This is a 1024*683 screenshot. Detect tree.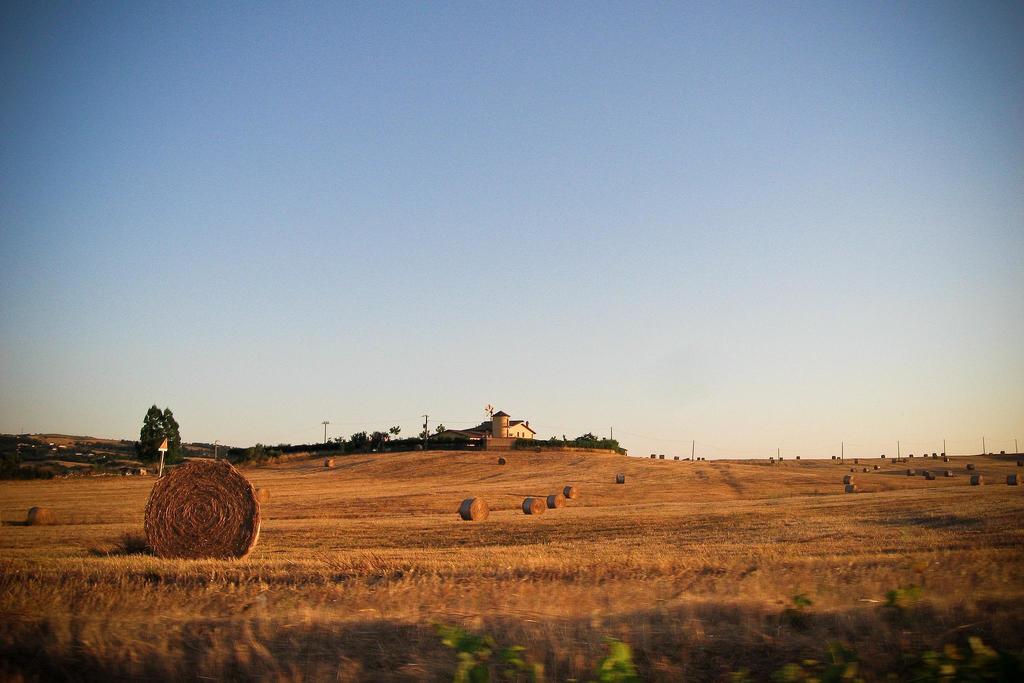
387 425 400 440.
